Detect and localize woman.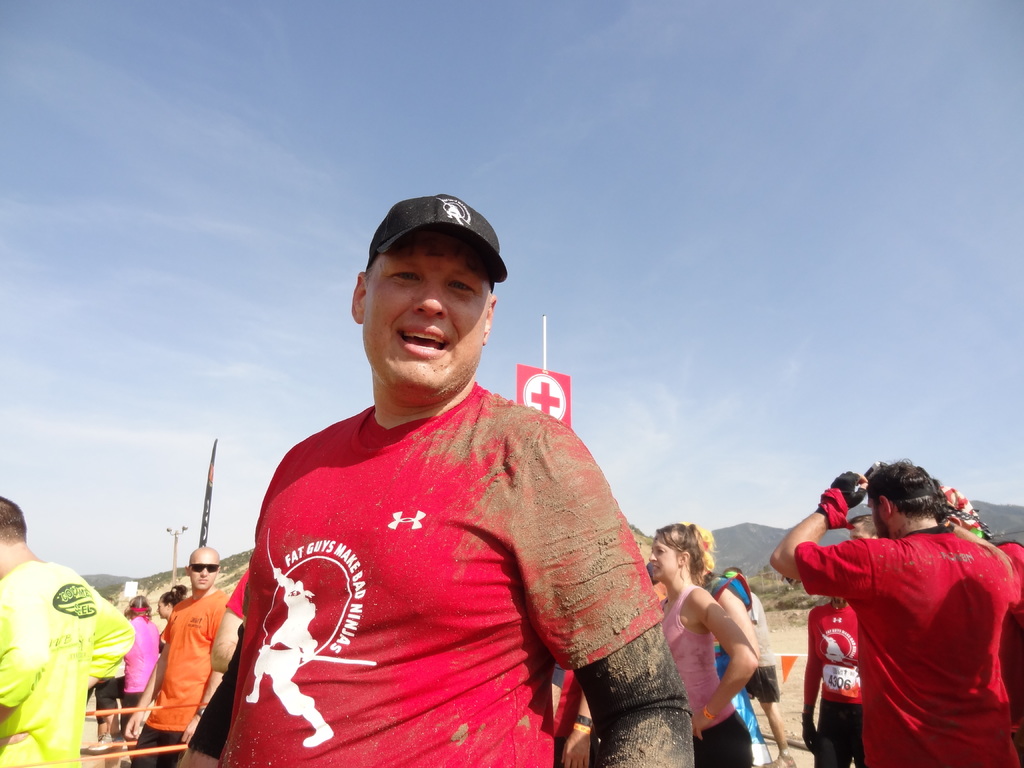
Localized at crop(798, 592, 865, 767).
